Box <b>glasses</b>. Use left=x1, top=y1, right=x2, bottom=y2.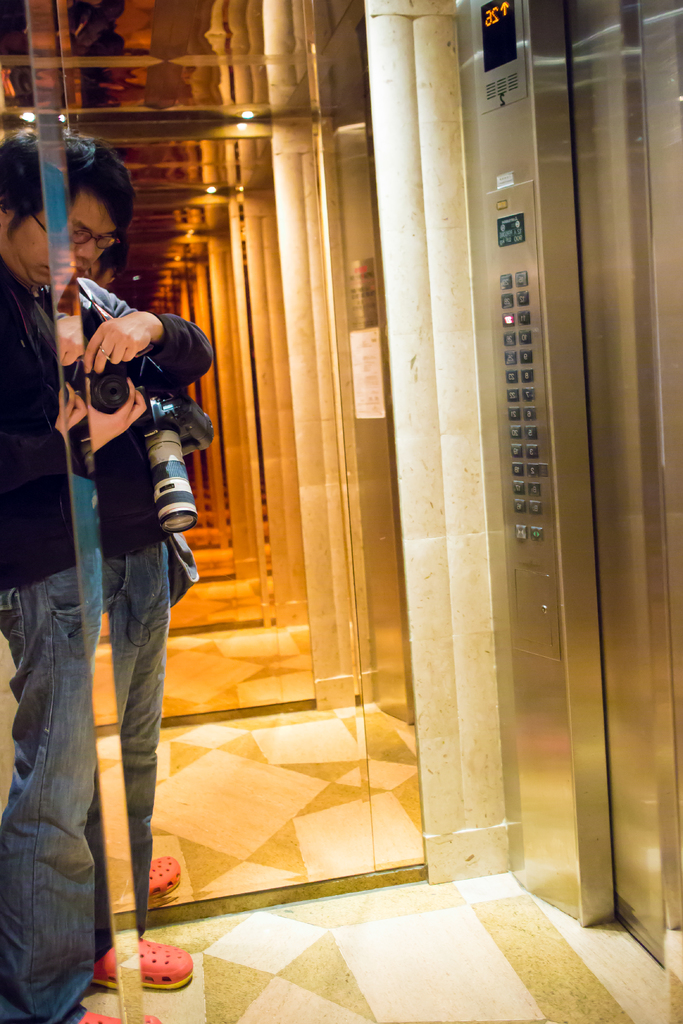
left=35, top=216, right=120, bottom=254.
